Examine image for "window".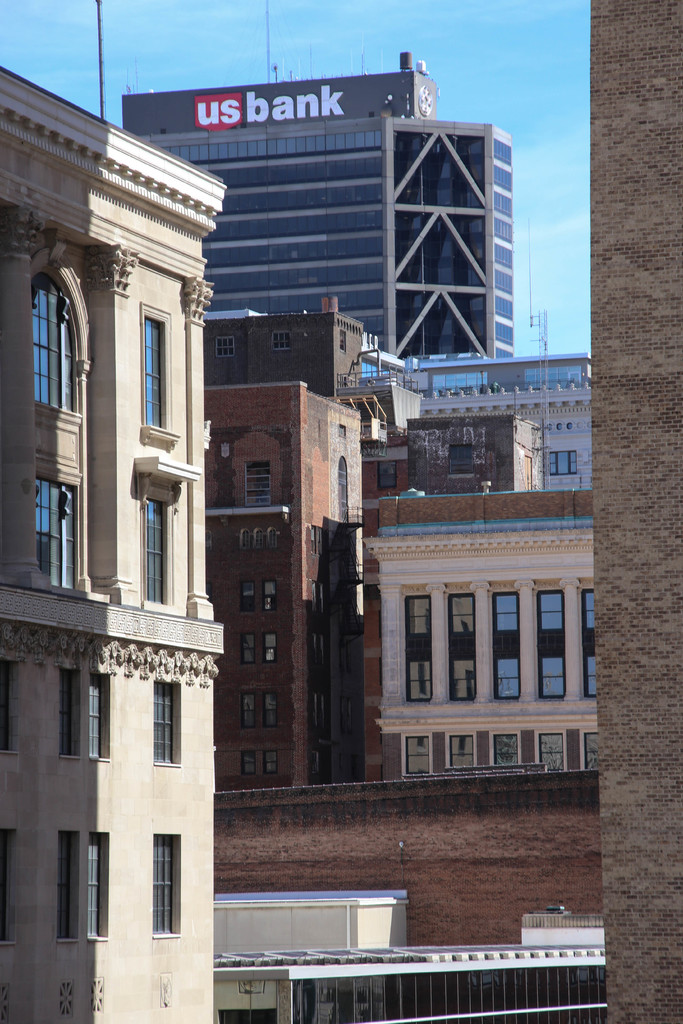
Examination result: x1=406, y1=593, x2=434, y2=698.
